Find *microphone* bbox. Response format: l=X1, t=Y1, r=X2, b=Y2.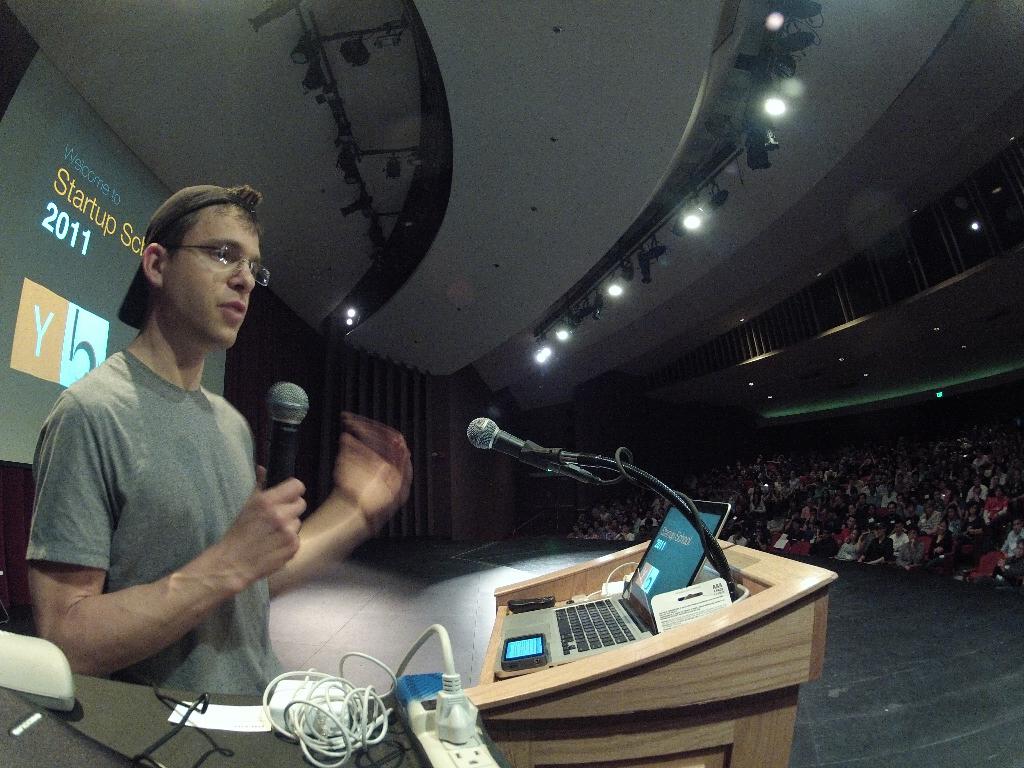
l=463, t=429, r=595, b=504.
